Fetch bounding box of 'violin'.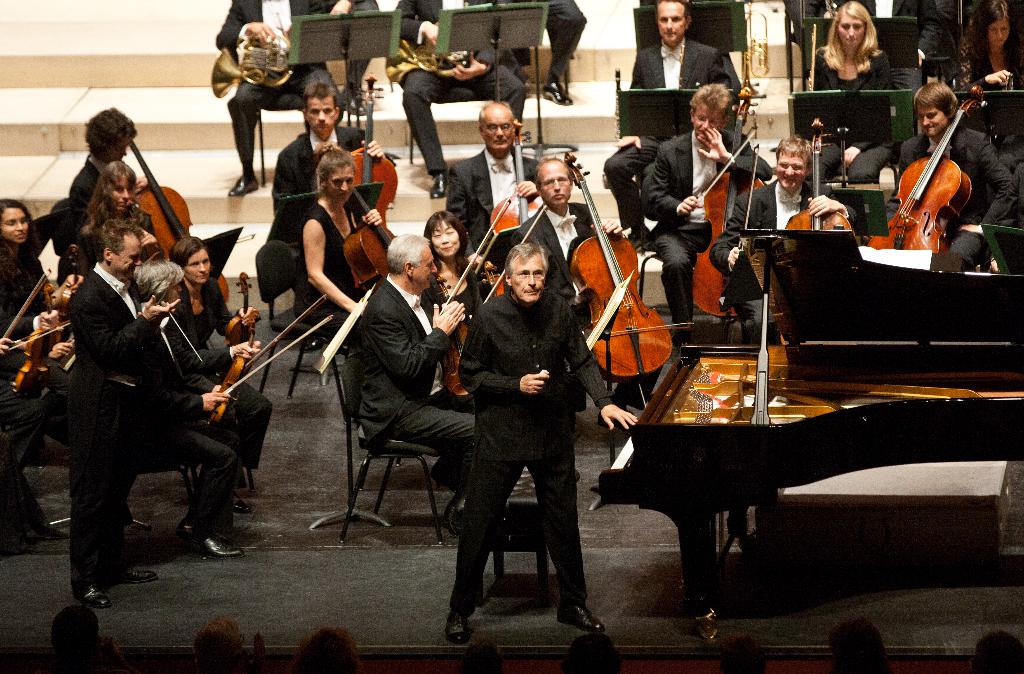
Bbox: 347 69 401 237.
